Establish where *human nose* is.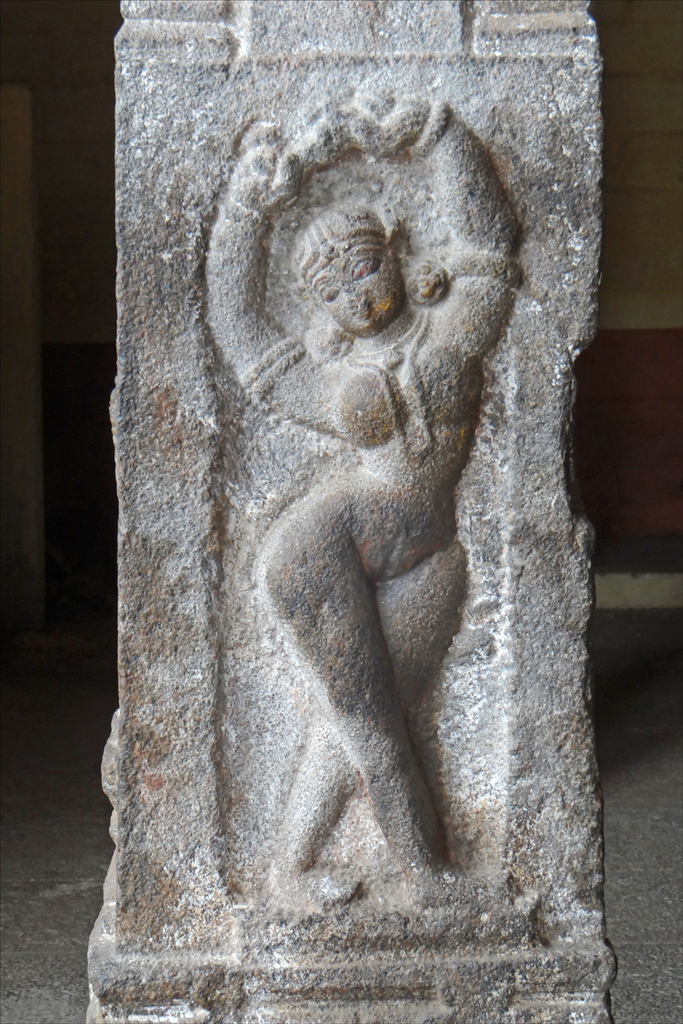
Established at (left=340, top=287, right=368, bottom=310).
